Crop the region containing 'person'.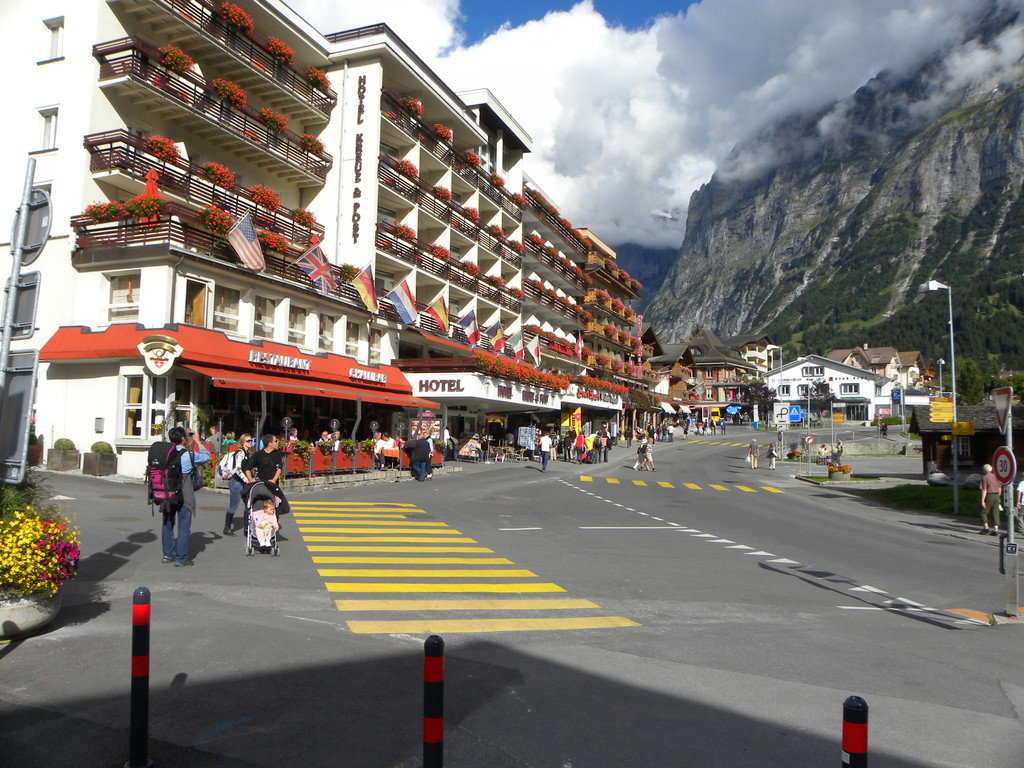
Crop region: region(662, 426, 667, 440).
